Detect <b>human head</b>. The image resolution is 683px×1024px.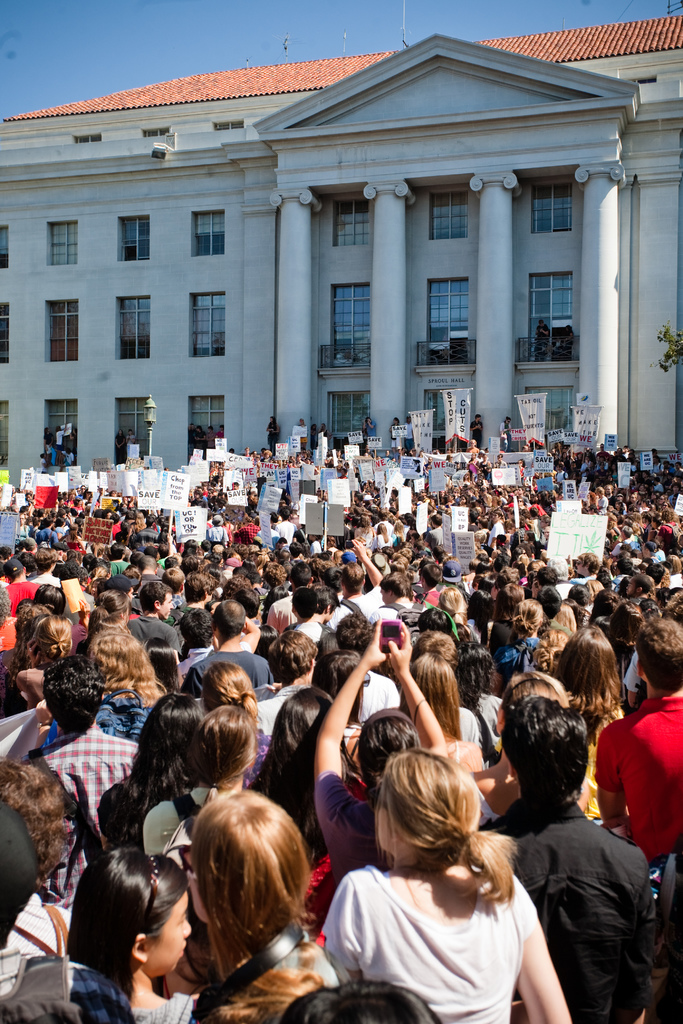
x1=42, y1=655, x2=104, y2=732.
